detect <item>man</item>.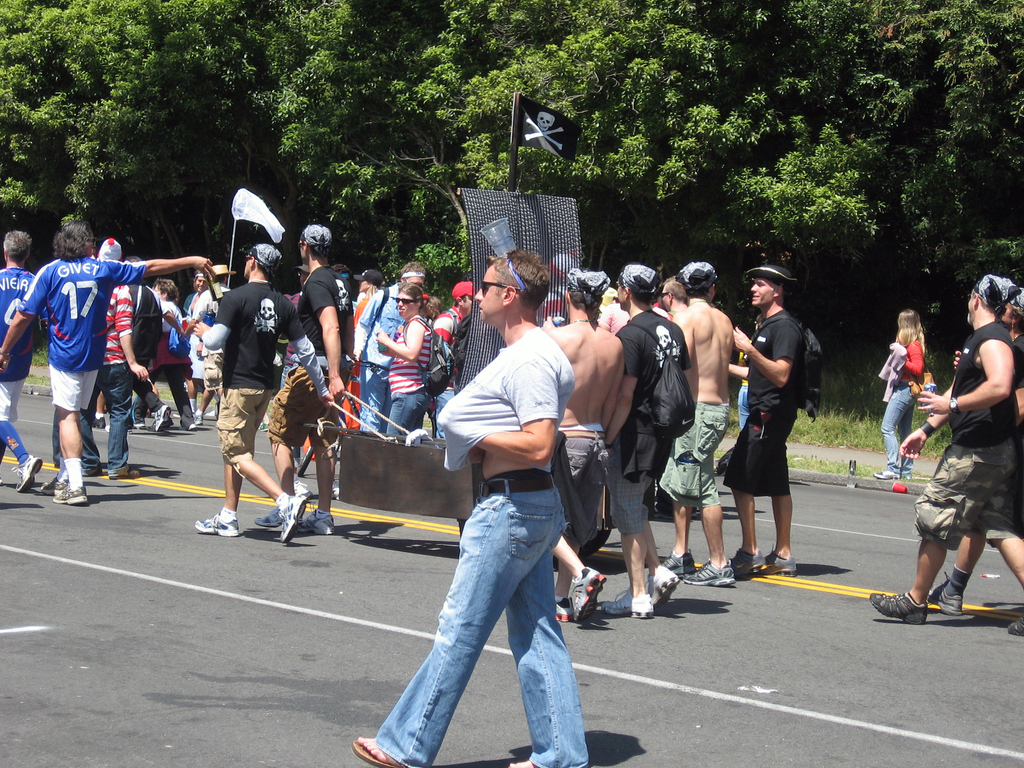
Detected at bbox(95, 236, 158, 486).
